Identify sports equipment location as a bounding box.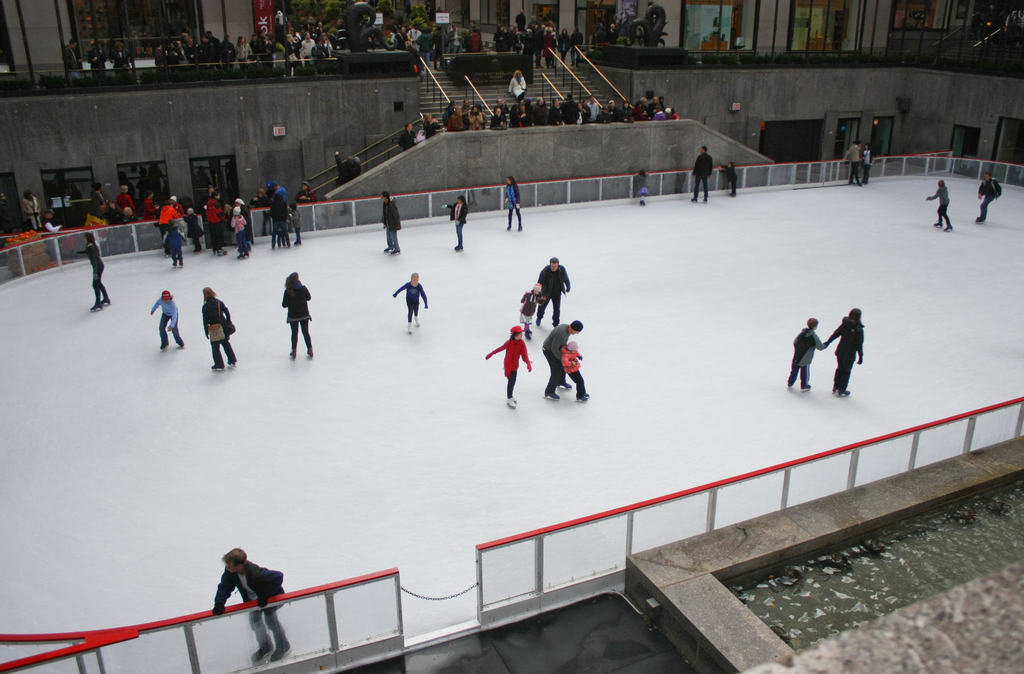
{"left": 557, "top": 381, "right": 570, "bottom": 390}.
